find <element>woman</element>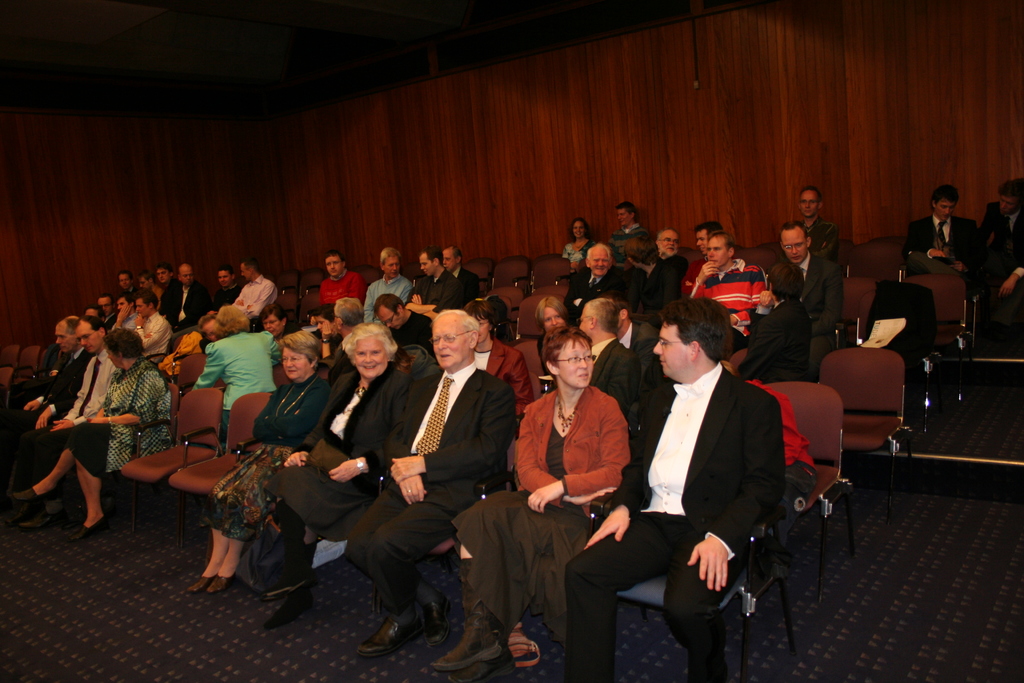
pyautogui.locateOnScreen(263, 316, 420, 596)
